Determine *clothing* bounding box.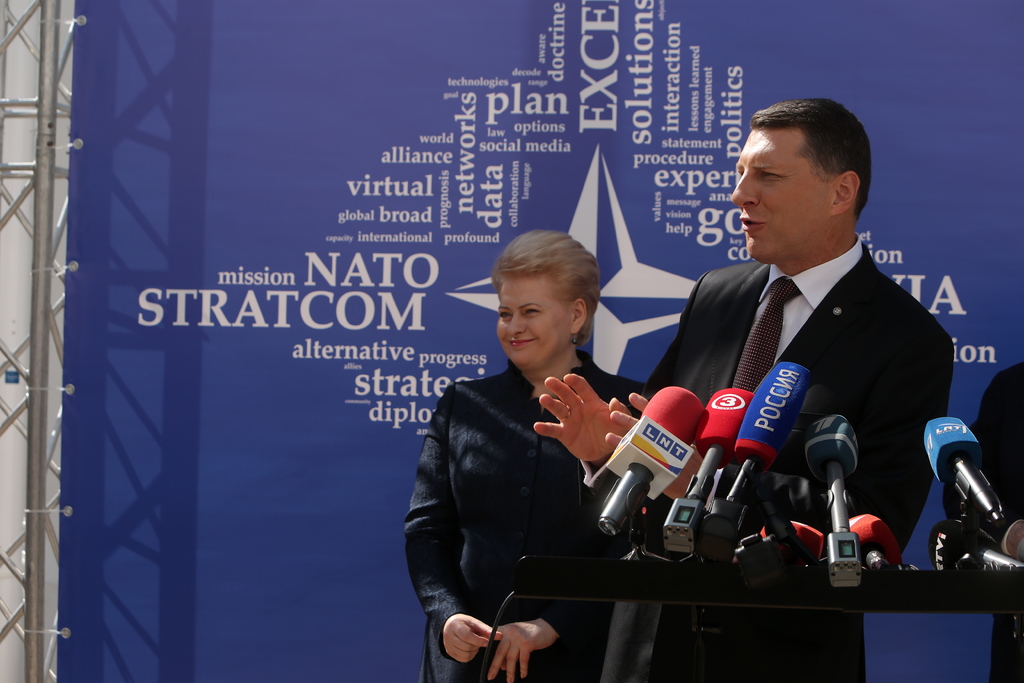
Determined: <region>595, 230, 954, 682</region>.
